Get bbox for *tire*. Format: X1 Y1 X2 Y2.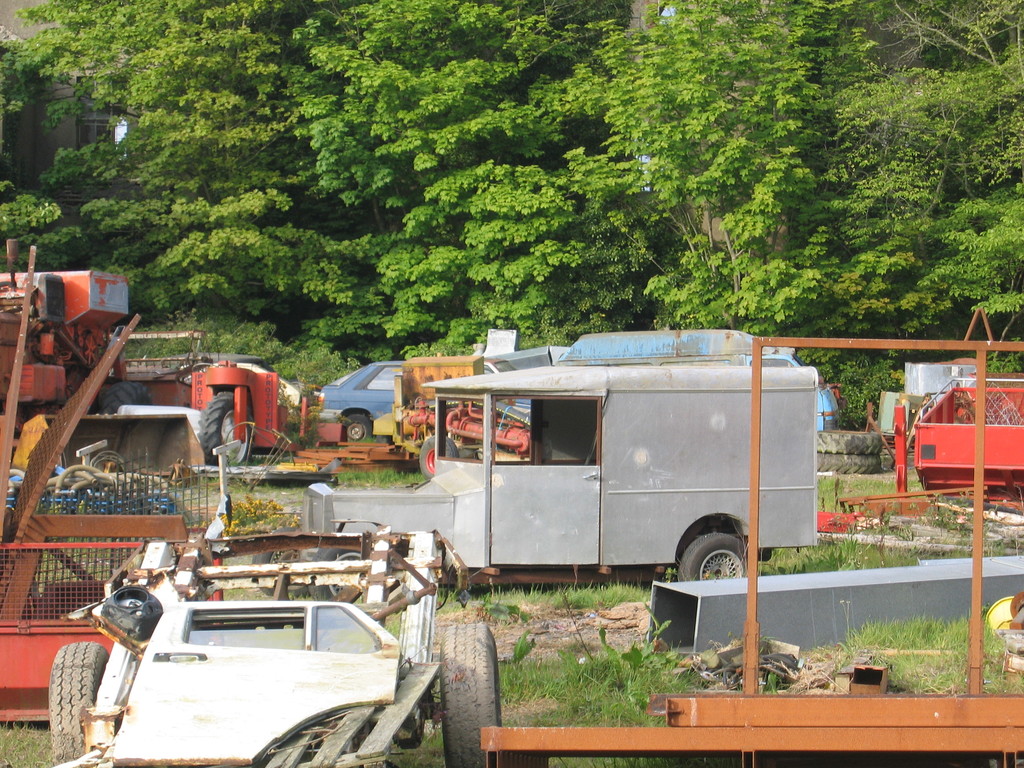
197 389 236 467.
